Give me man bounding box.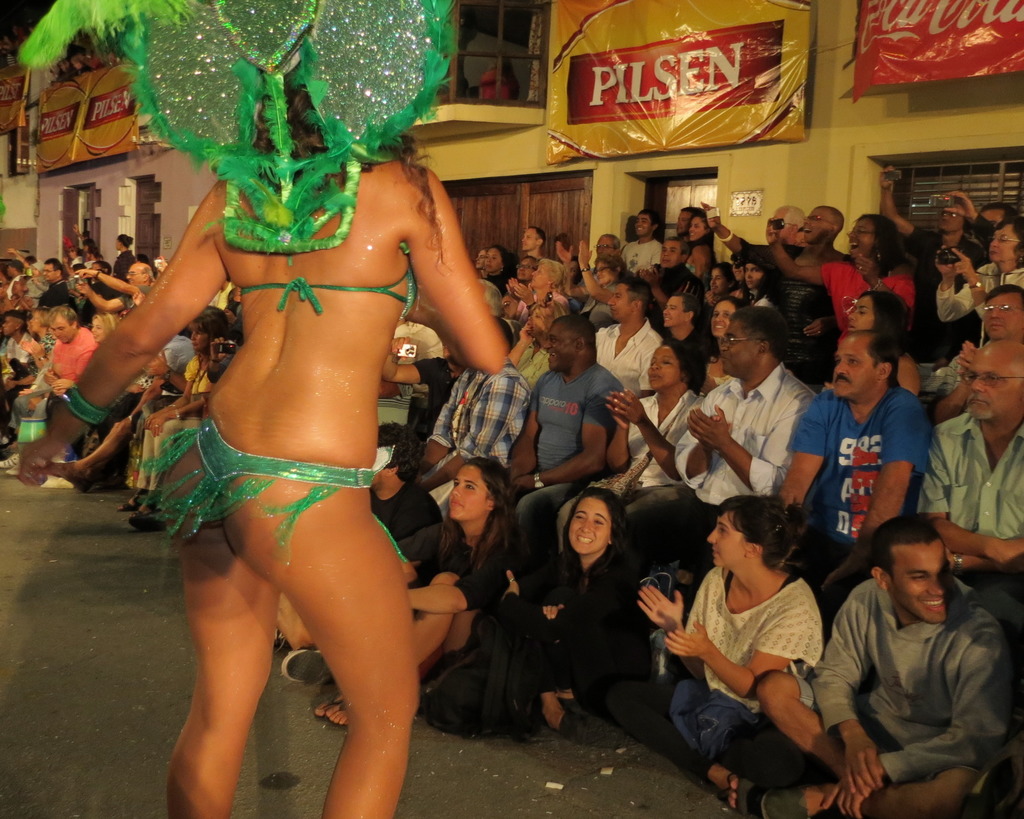
x1=590 y1=273 x2=662 y2=398.
